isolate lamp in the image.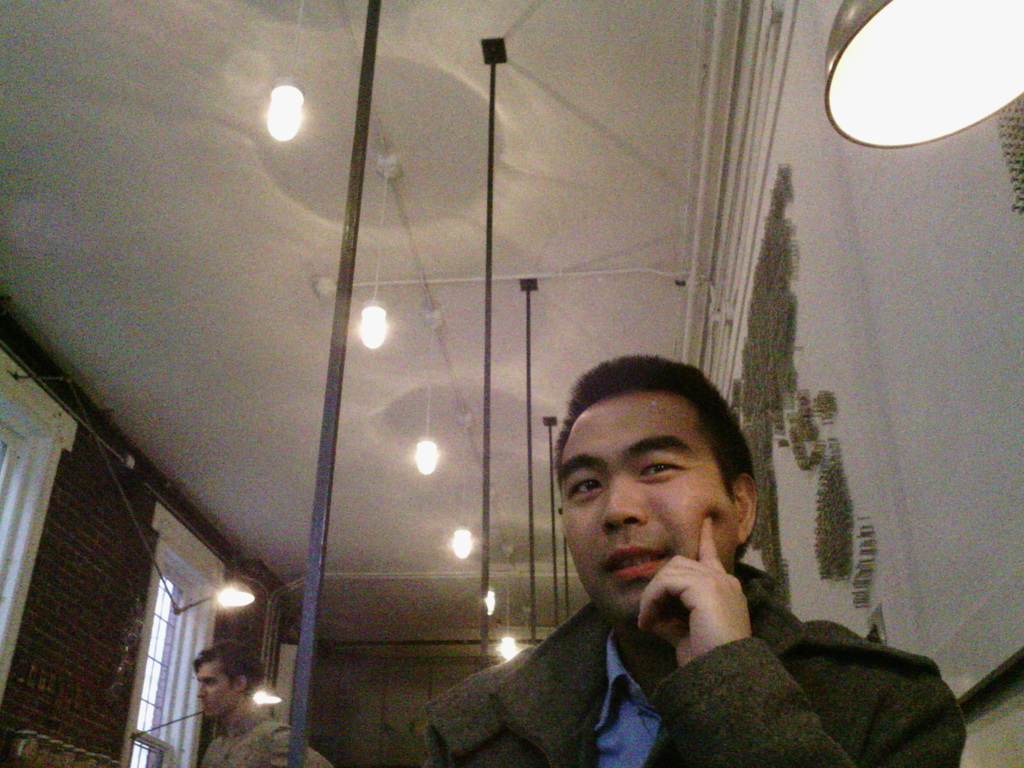
Isolated region: (x1=257, y1=0, x2=307, y2=139).
